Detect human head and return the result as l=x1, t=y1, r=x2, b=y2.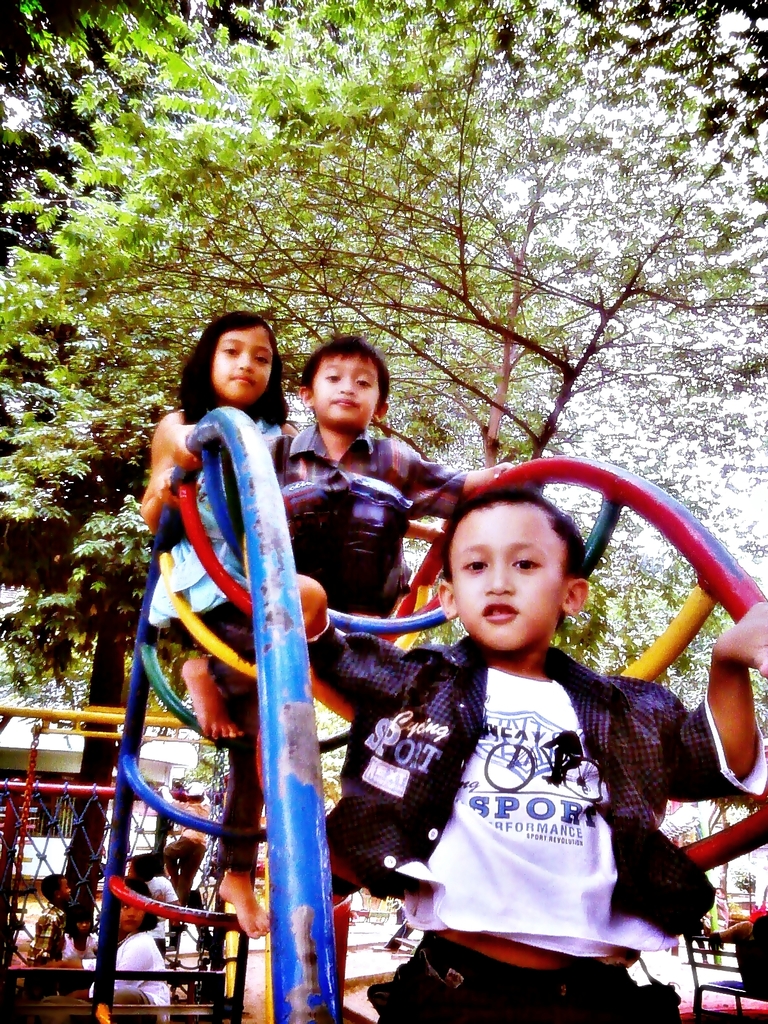
l=119, t=881, r=152, b=934.
